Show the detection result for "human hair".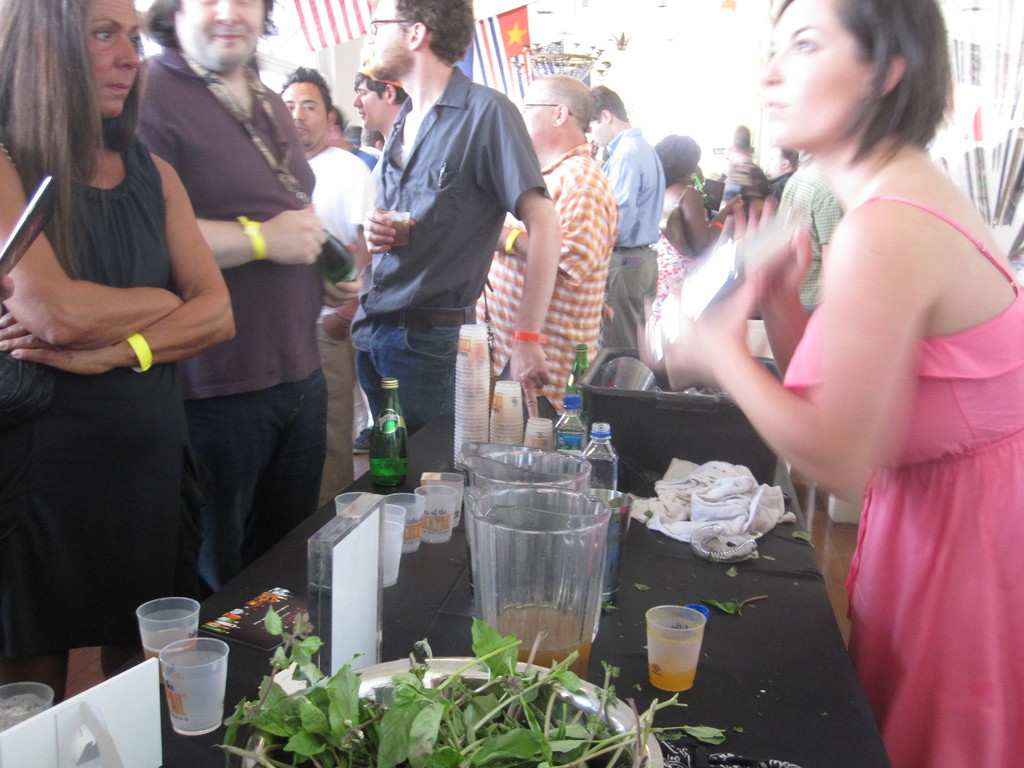
bbox=[144, 0, 279, 48].
